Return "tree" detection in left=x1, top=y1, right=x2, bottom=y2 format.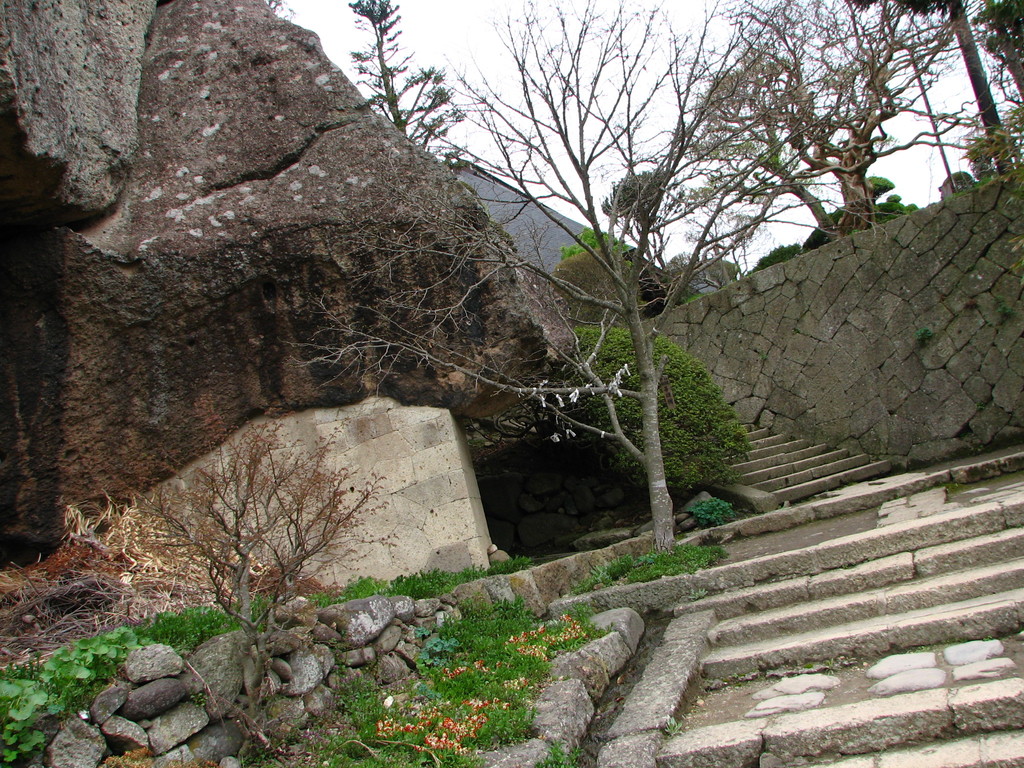
left=154, top=431, right=396, bottom=739.
